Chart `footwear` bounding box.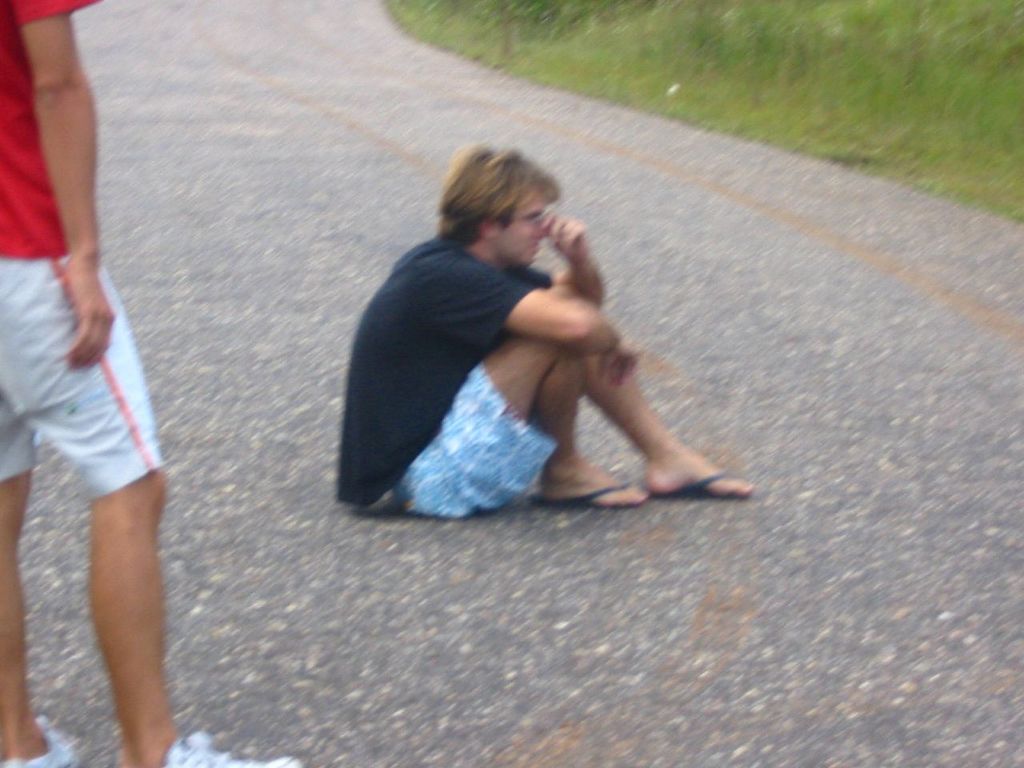
Charted: rect(161, 734, 304, 767).
